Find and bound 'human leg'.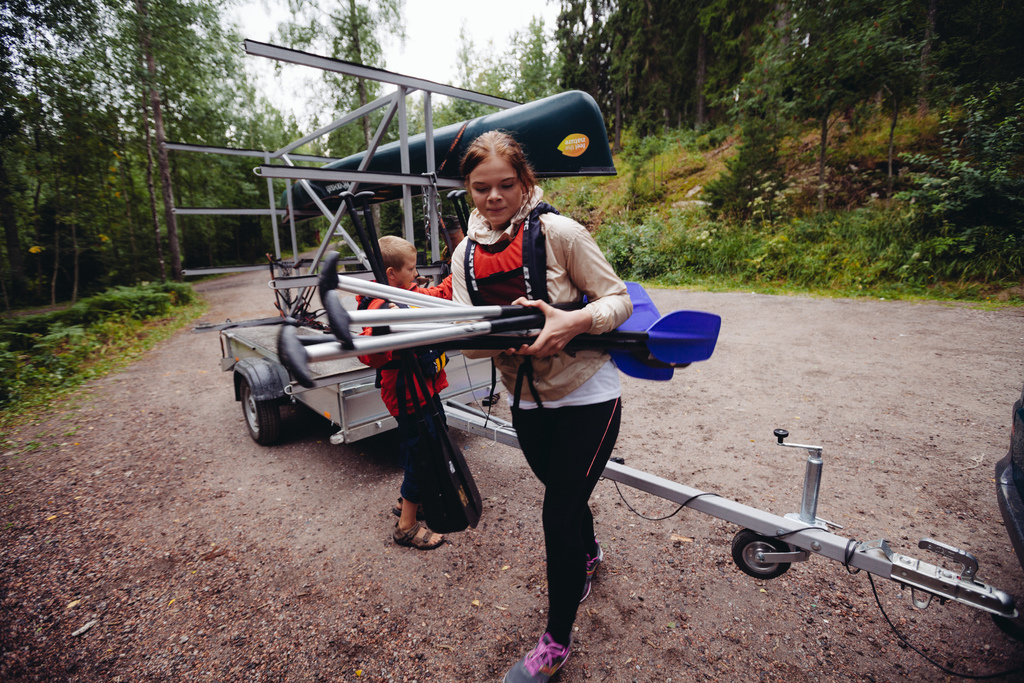
Bound: 389:414:400:520.
